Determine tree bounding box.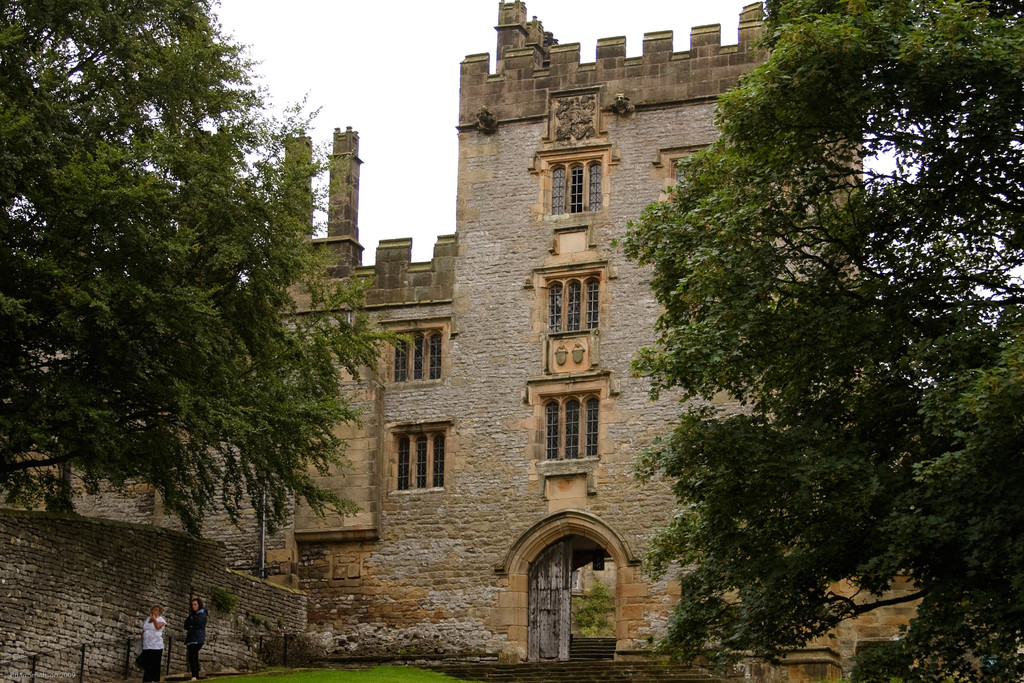
Determined: {"left": 19, "top": 40, "right": 287, "bottom": 589}.
